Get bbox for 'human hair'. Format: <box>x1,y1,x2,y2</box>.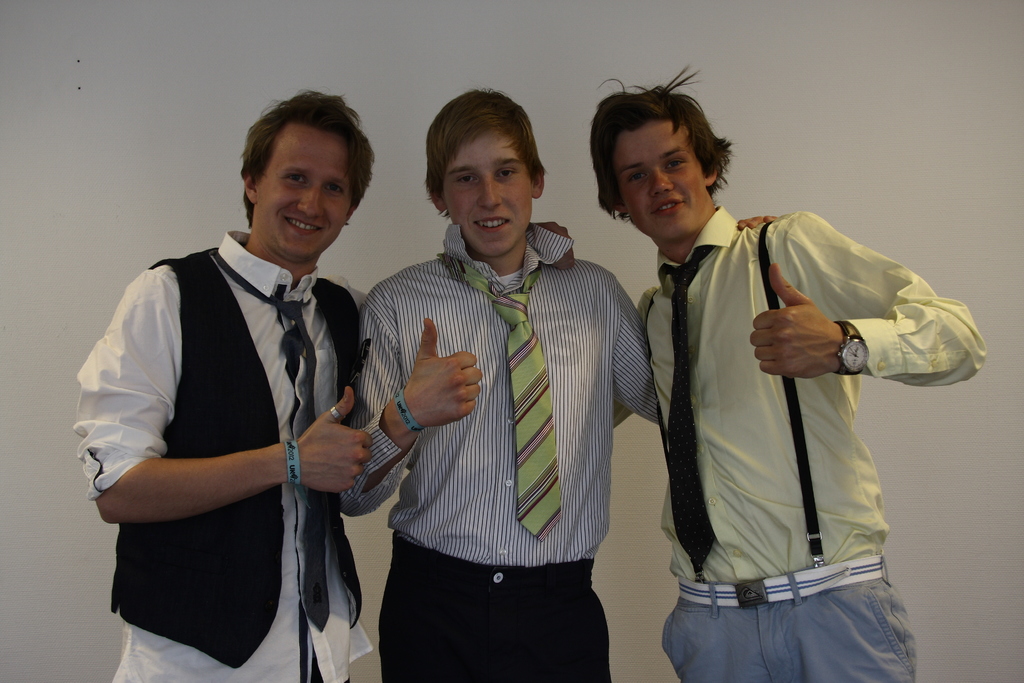
<box>425,88,551,220</box>.
